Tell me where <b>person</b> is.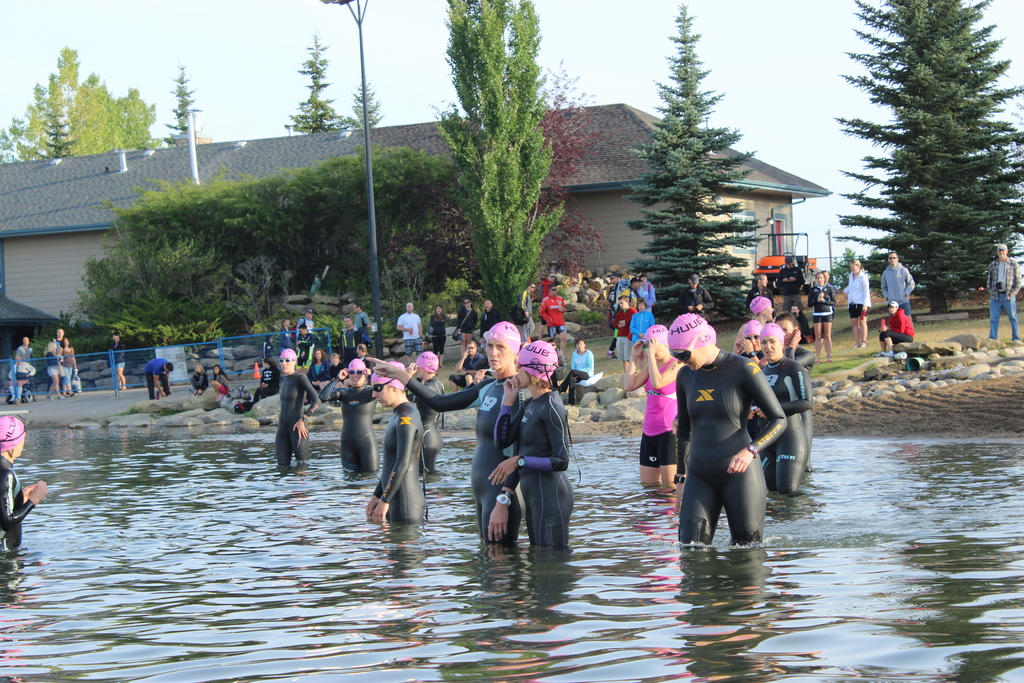
<b>person</b> is at [426, 299, 454, 354].
